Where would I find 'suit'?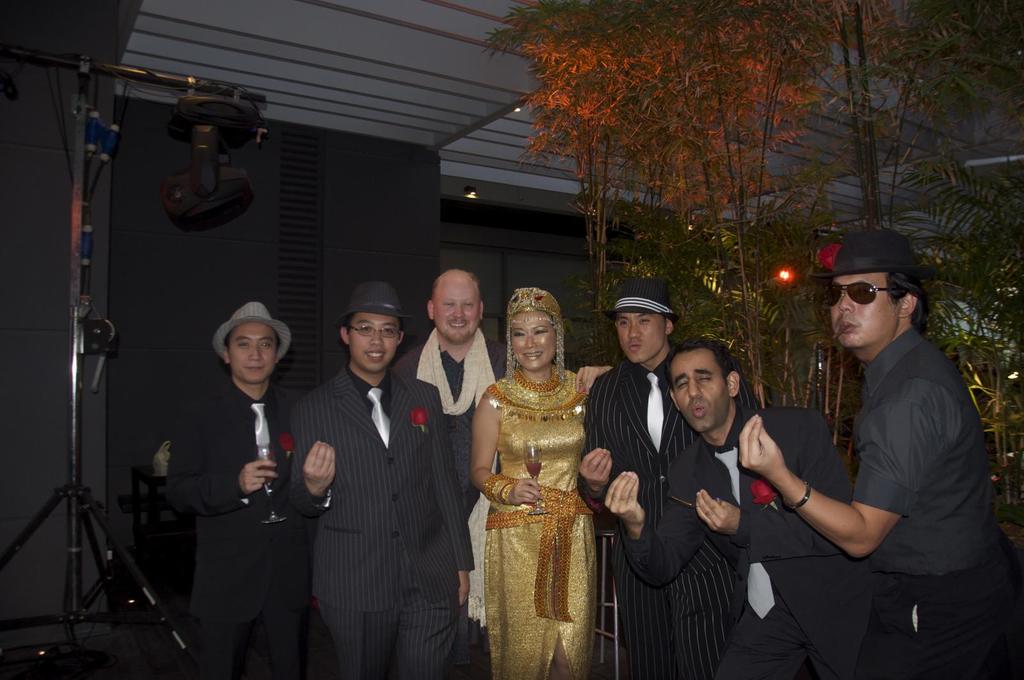
At bbox(284, 278, 478, 661).
